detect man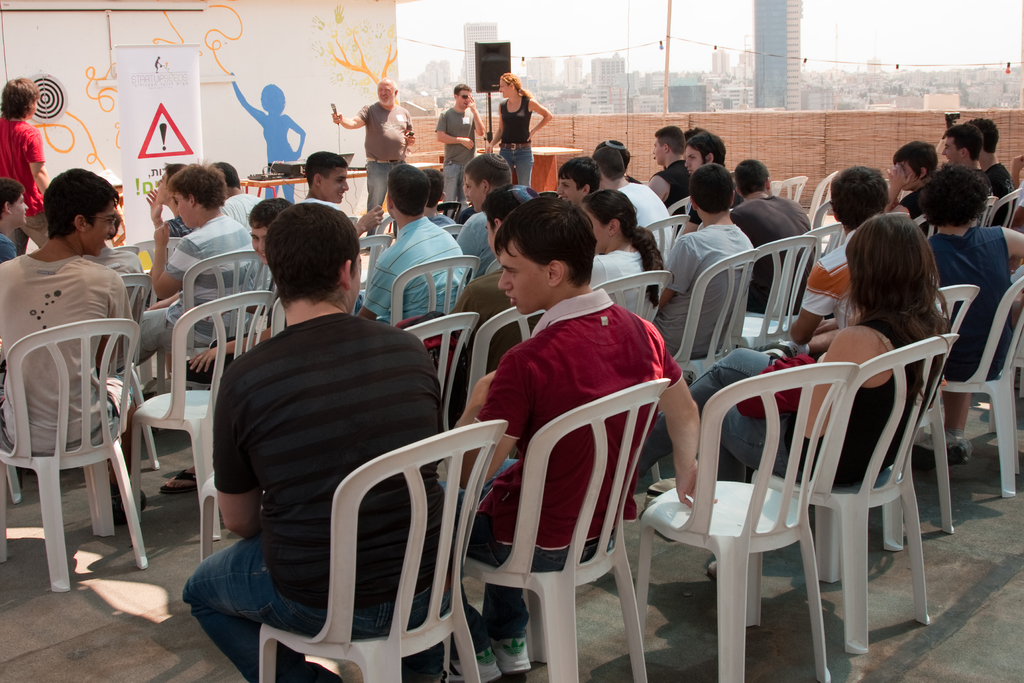
{"x1": 959, "y1": 115, "x2": 1016, "y2": 226}
